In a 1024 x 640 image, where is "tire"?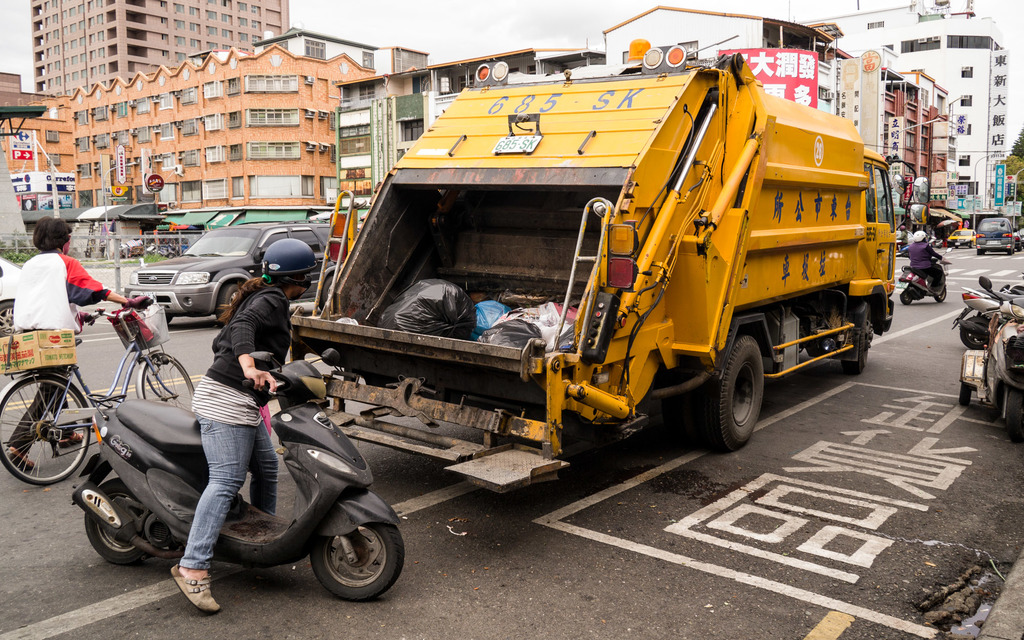
region(82, 480, 161, 564).
